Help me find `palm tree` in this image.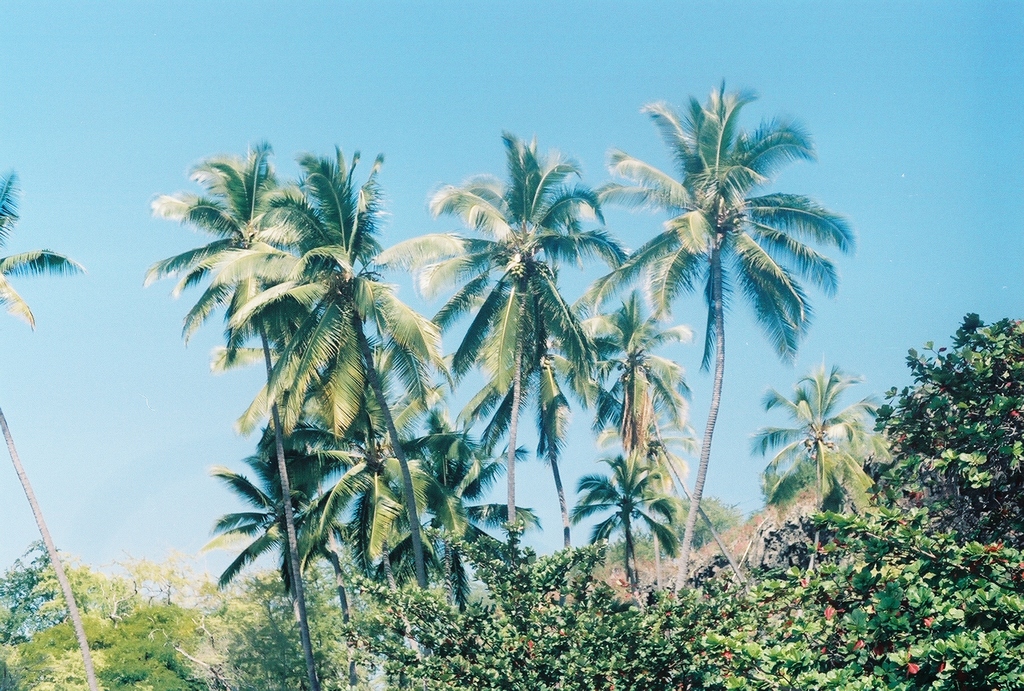
Found it: Rect(396, 132, 576, 496).
